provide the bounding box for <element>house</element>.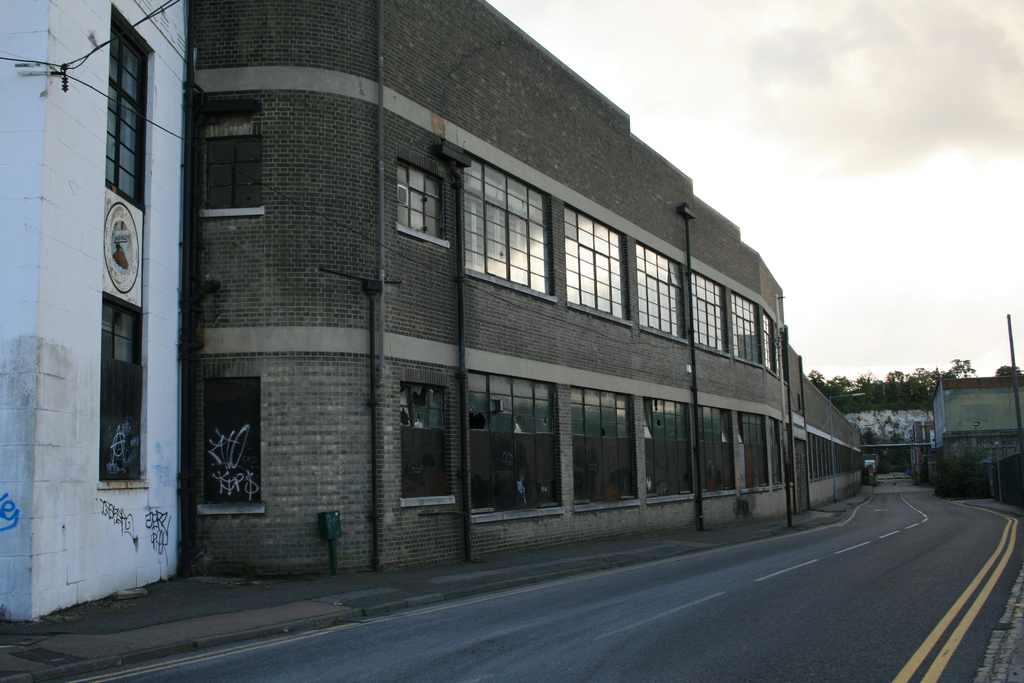
rect(0, 0, 202, 644).
